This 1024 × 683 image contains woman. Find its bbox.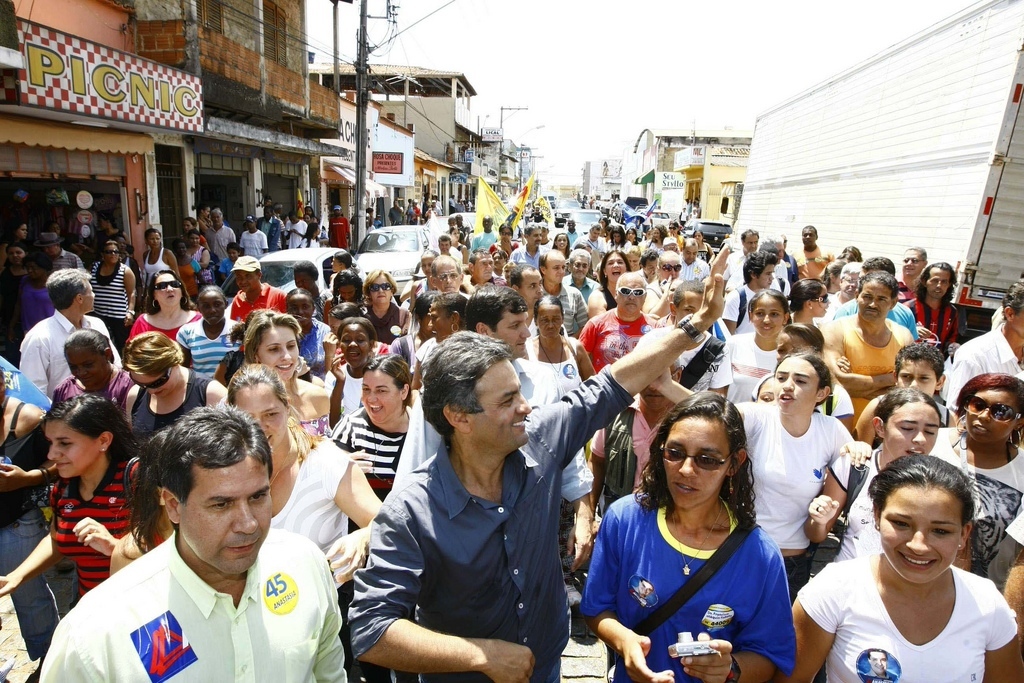
BBox(398, 251, 439, 299).
